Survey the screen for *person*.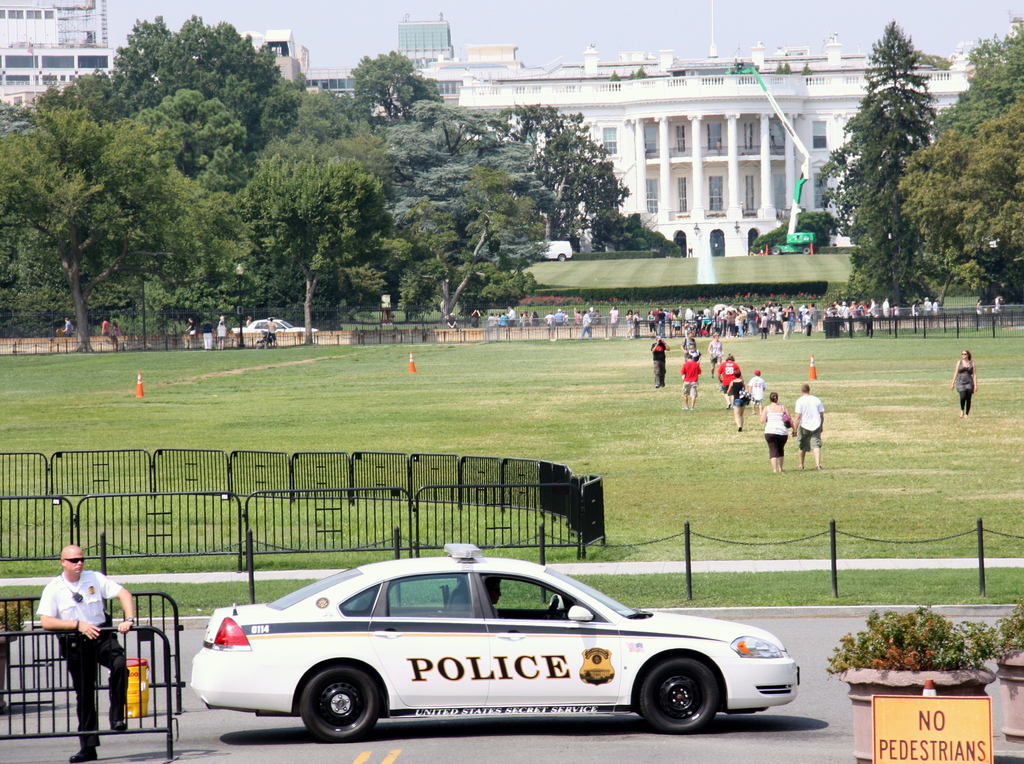
Survey found: bbox=[751, 374, 764, 409].
